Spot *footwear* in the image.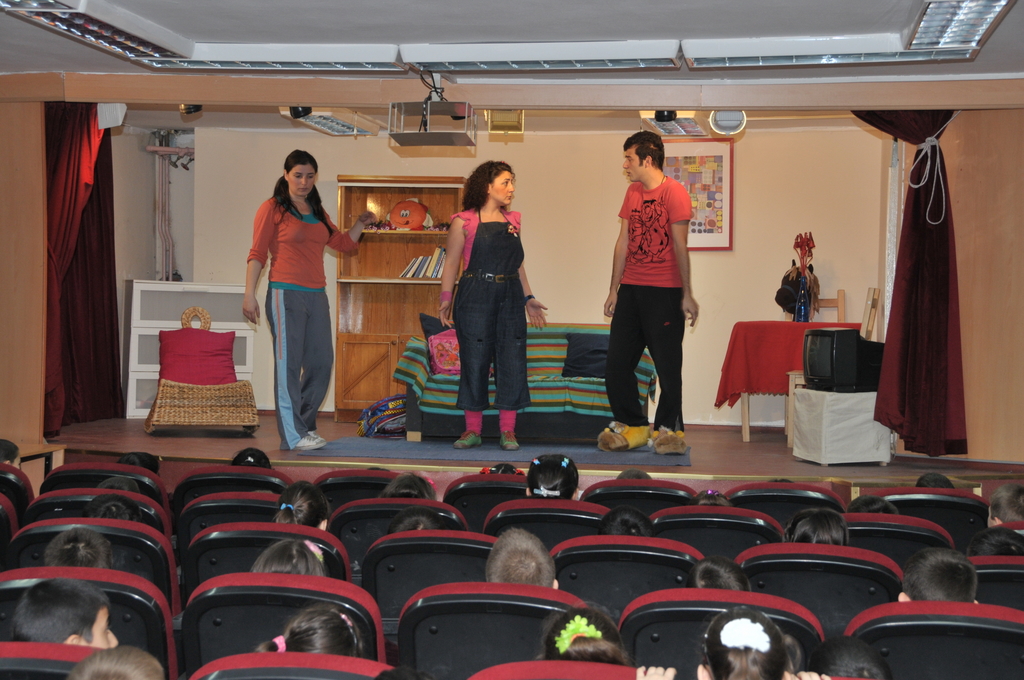
*footwear* found at {"x1": 595, "y1": 424, "x2": 655, "y2": 451}.
